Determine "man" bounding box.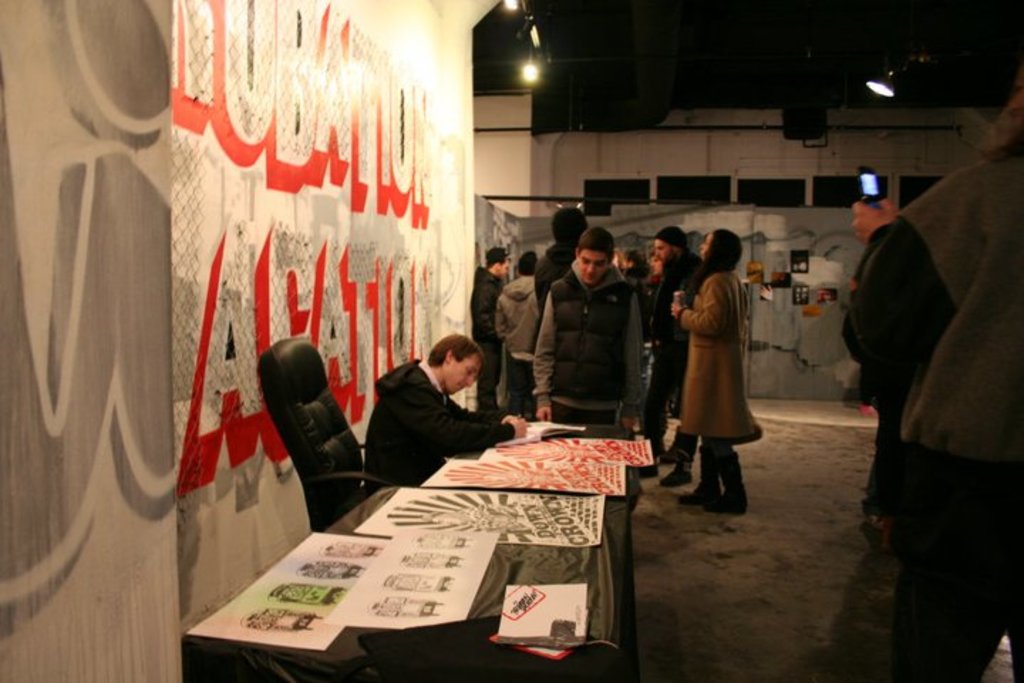
Determined: bbox(649, 231, 697, 489).
